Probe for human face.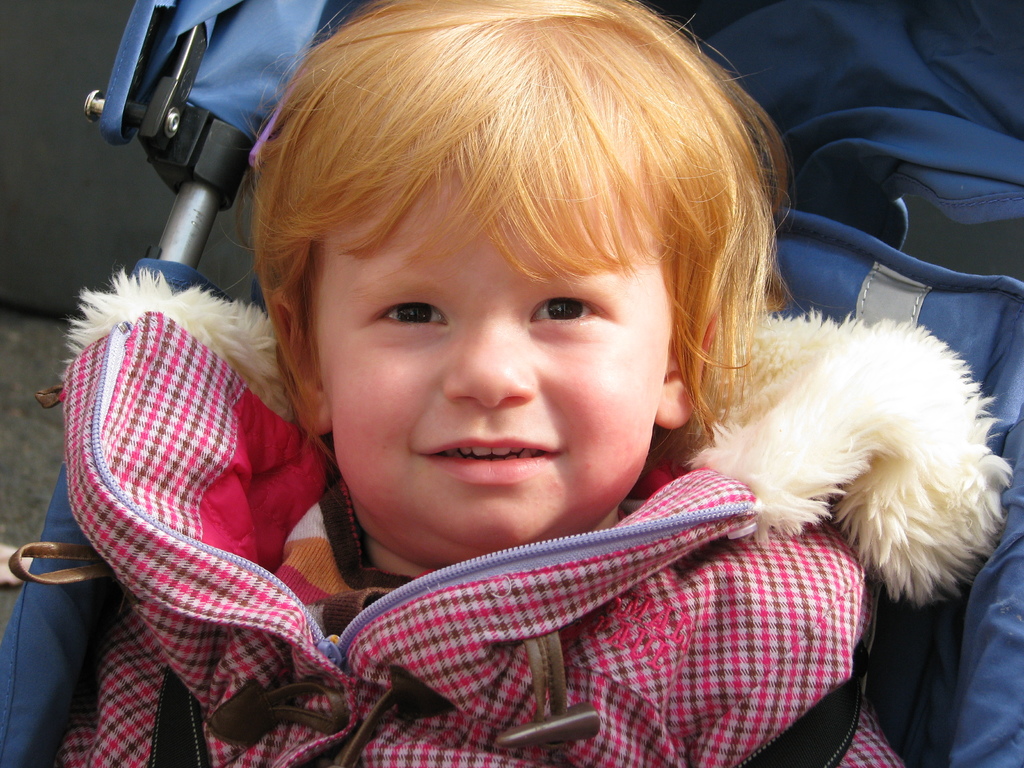
Probe result: detection(314, 167, 691, 556).
